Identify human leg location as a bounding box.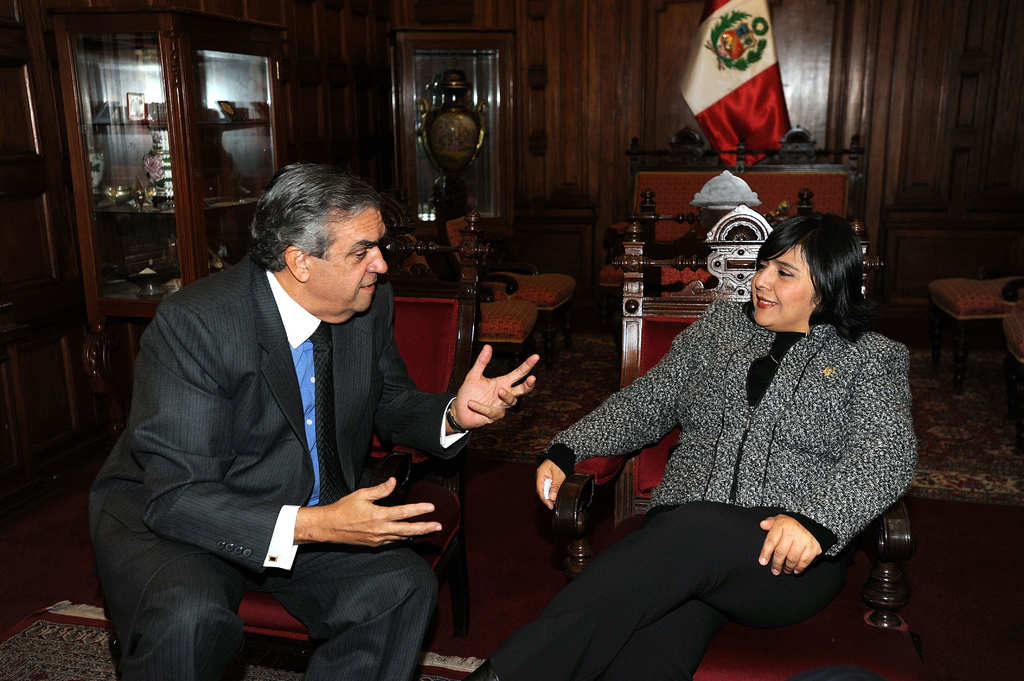
(263,538,451,680).
